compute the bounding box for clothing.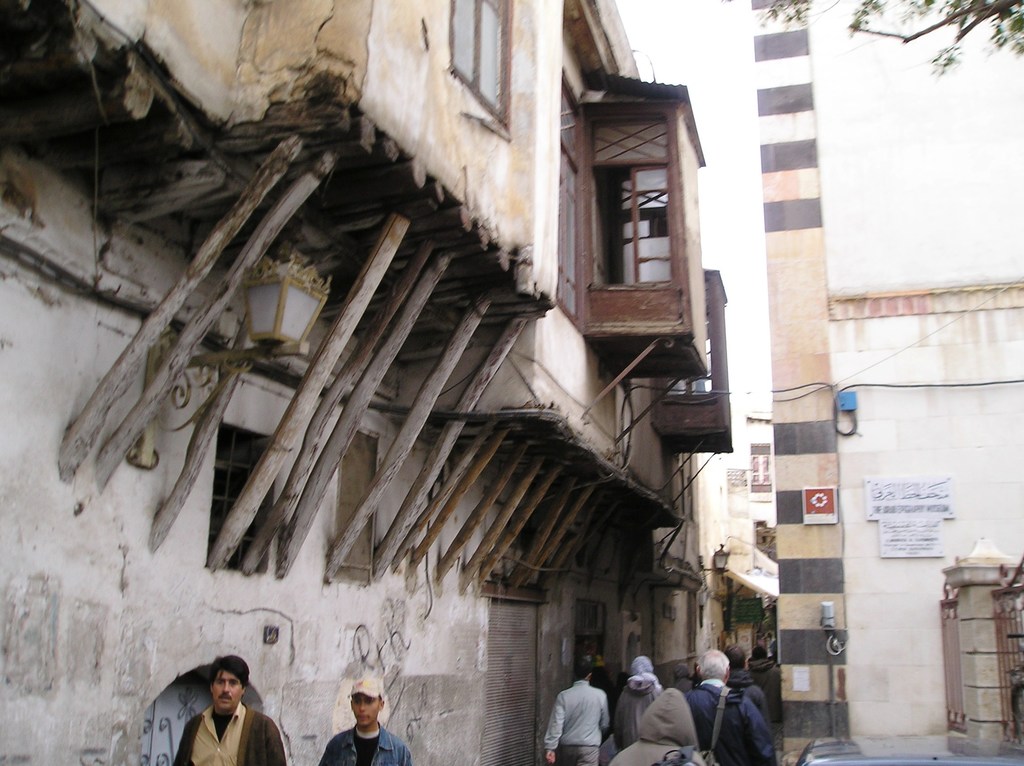
select_region(618, 652, 668, 747).
